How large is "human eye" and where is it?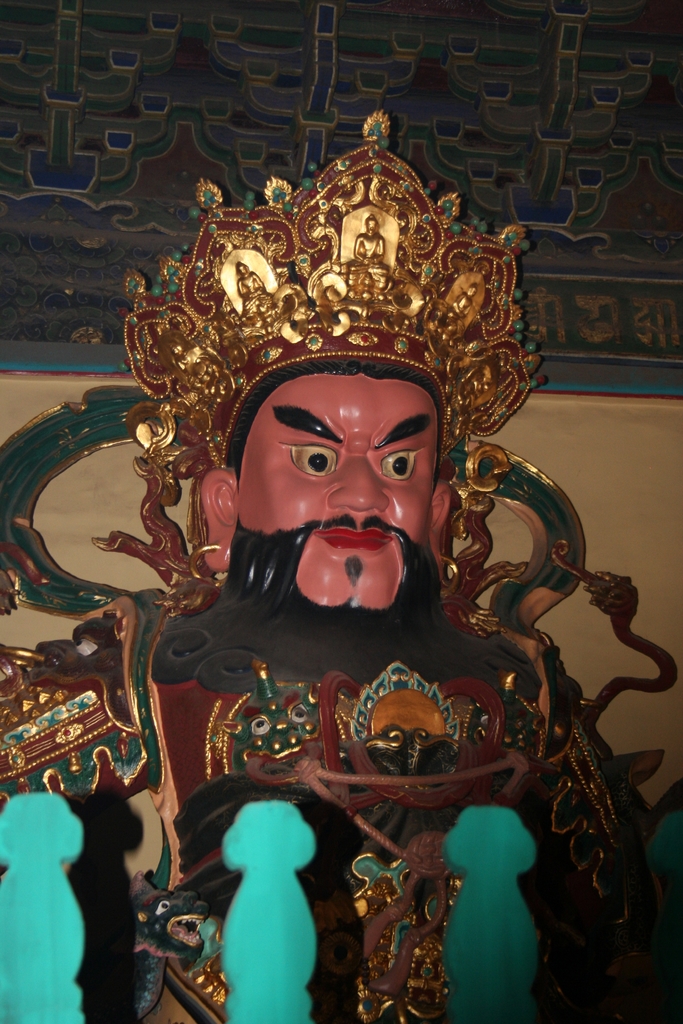
Bounding box: (x1=375, y1=440, x2=428, y2=493).
